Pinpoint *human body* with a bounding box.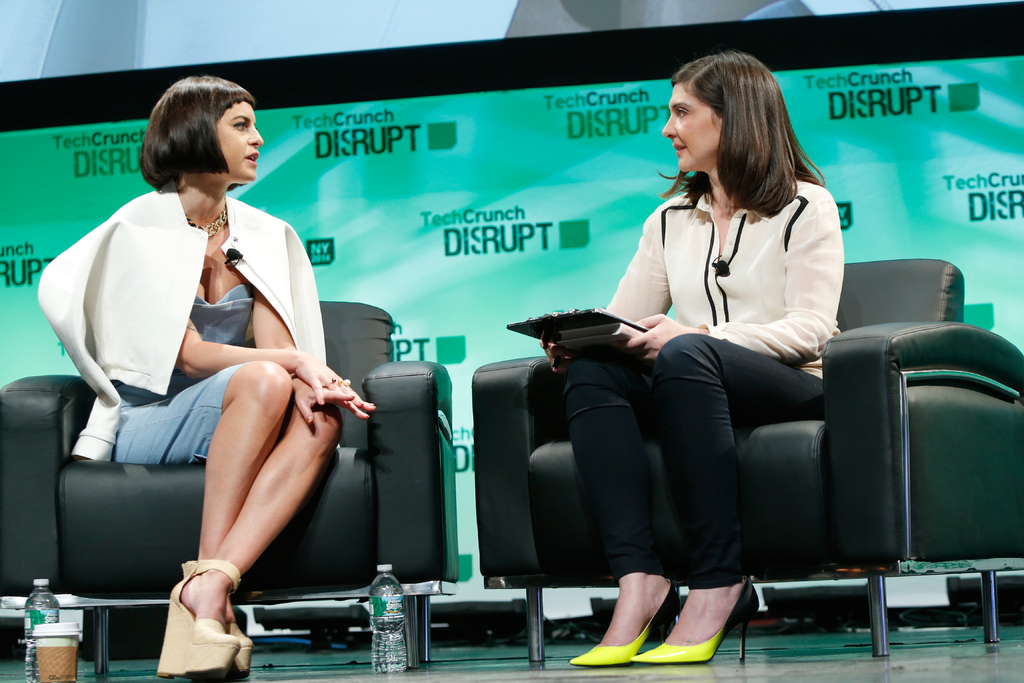
box(552, 55, 836, 663).
